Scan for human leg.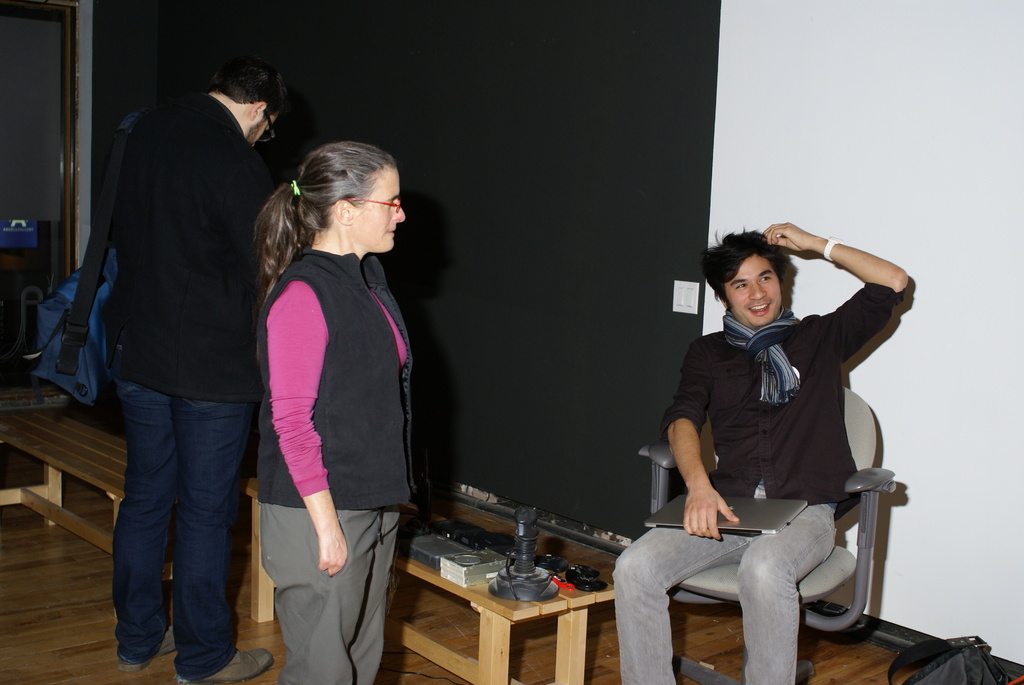
Scan result: x1=737 y1=496 x2=834 y2=683.
